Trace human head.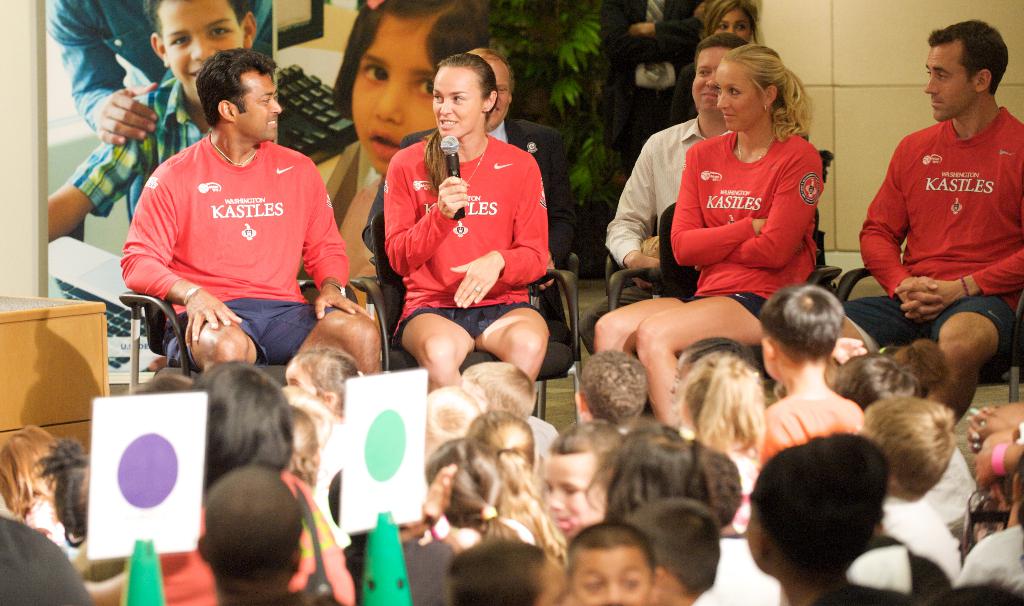
Traced to (692,32,747,118).
